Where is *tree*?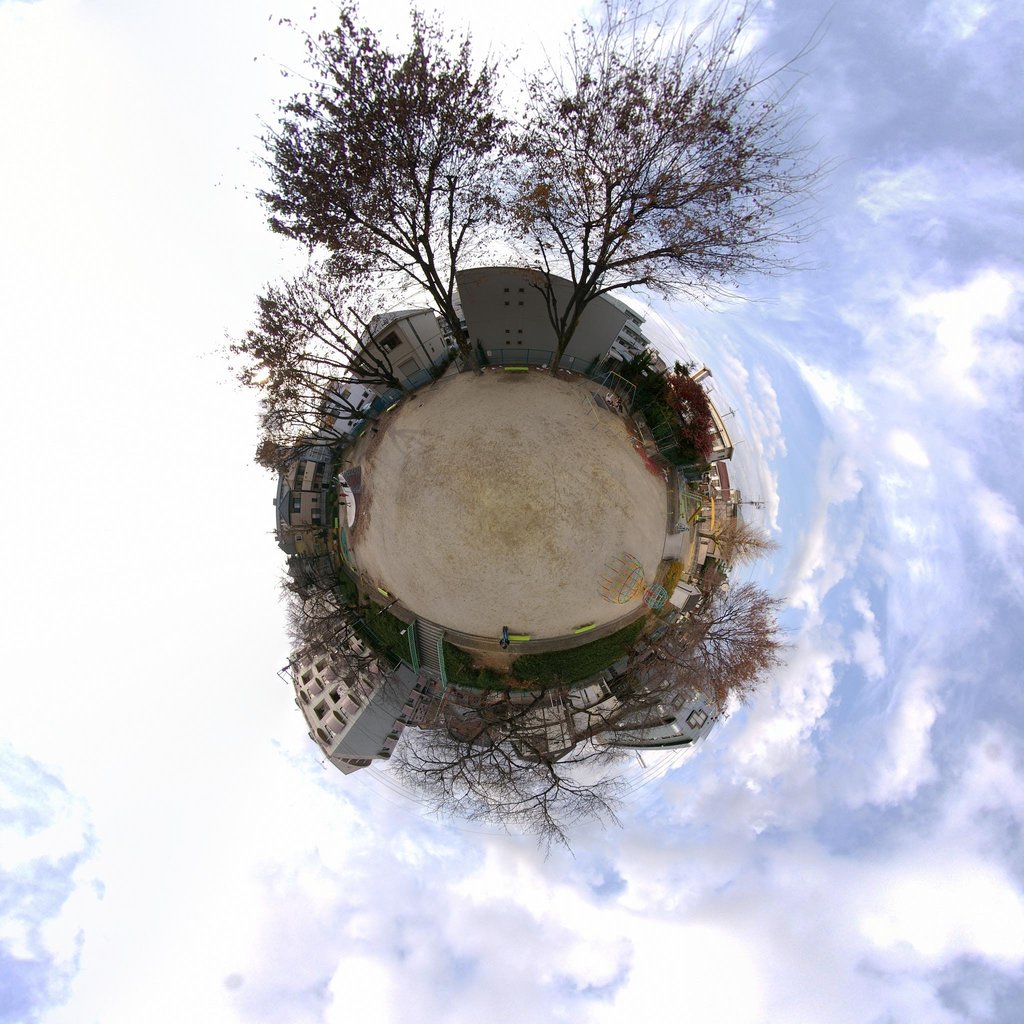
x1=274, y1=543, x2=400, y2=692.
